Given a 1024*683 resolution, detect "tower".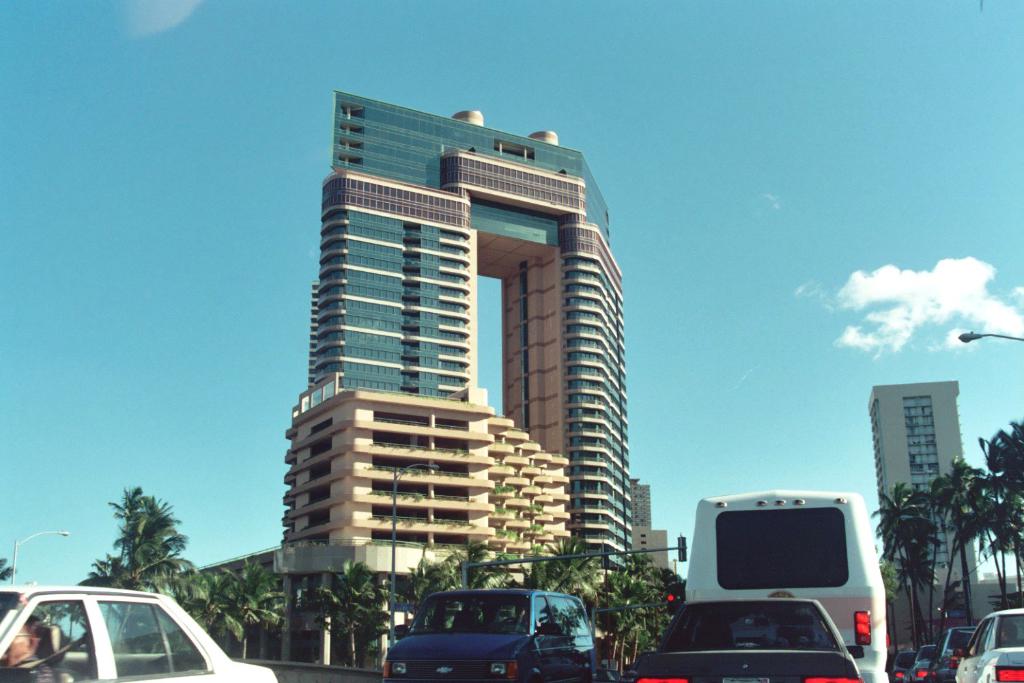
[x1=259, y1=104, x2=636, y2=564].
